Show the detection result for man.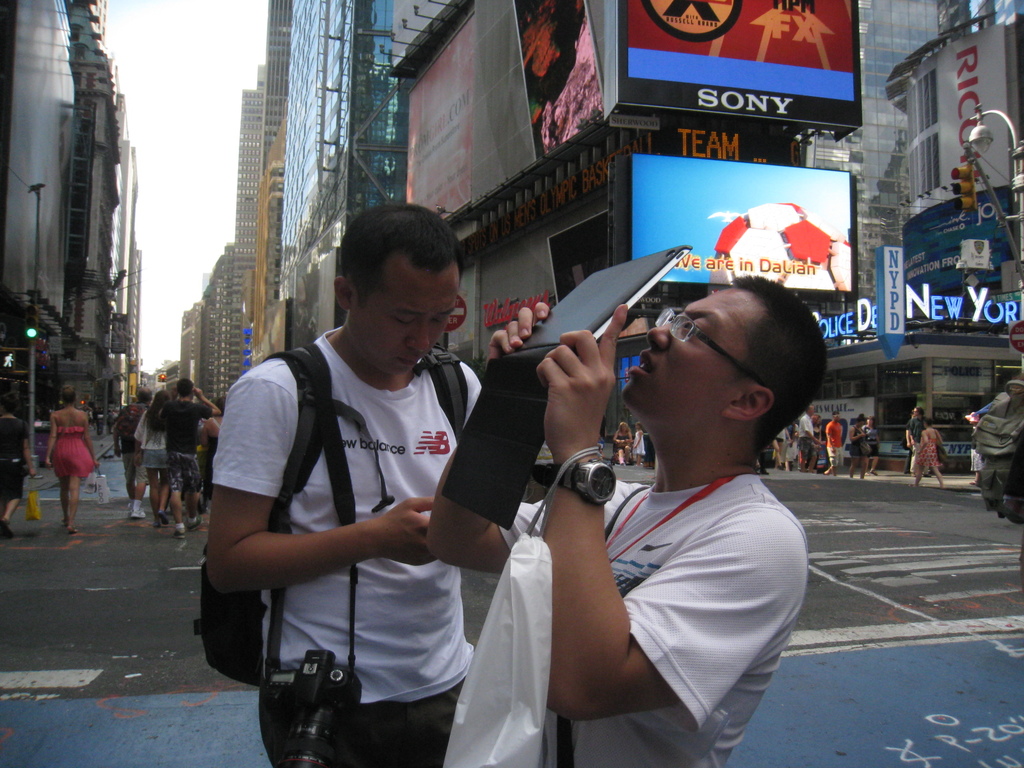
rect(797, 404, 825, 471).
